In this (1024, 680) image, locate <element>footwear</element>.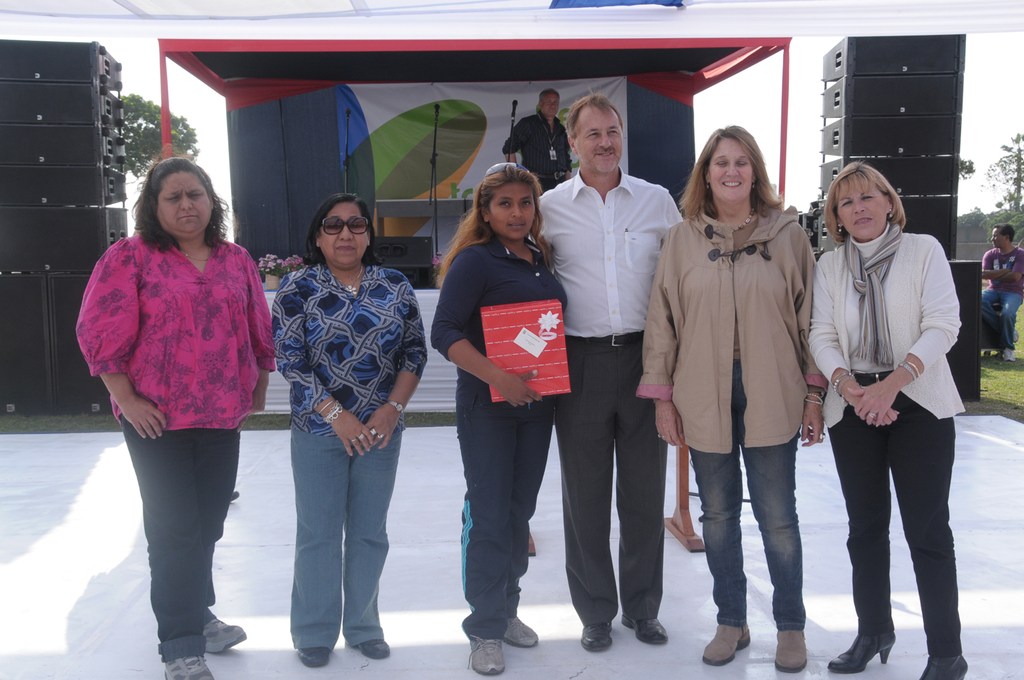
Bounding box: (x1=165, y1=655, x2=215, y2=679).
